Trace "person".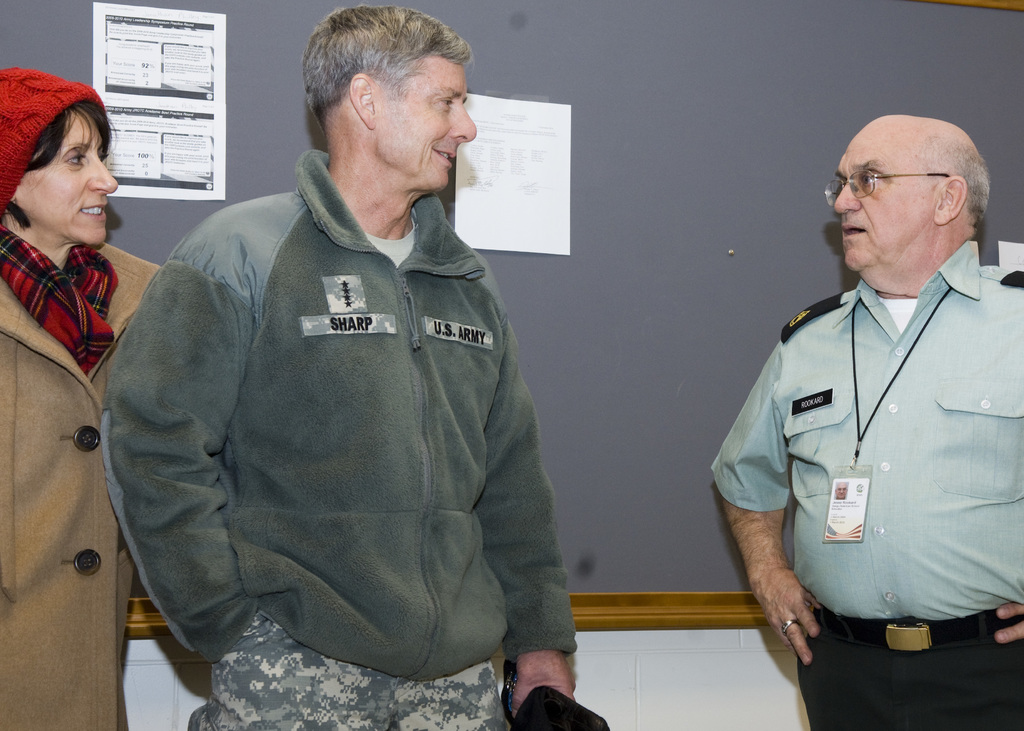
Traced to BBox(100, 0, 572, 730).
